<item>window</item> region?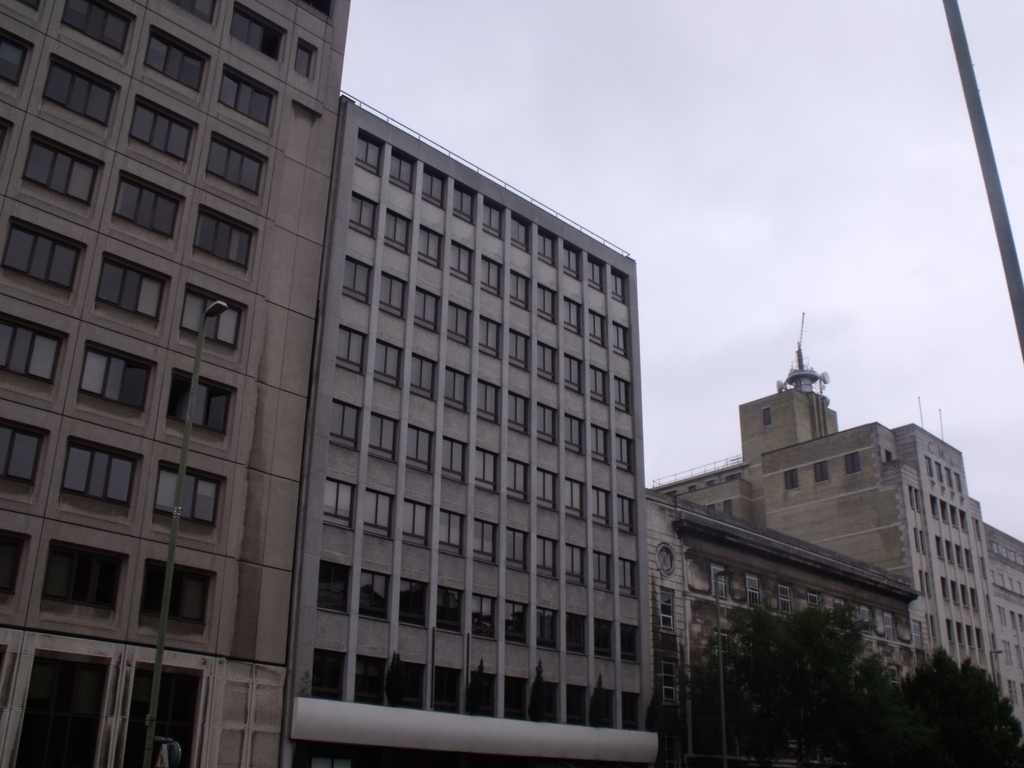
x1=436 y1=587 x2=463 y2=633
